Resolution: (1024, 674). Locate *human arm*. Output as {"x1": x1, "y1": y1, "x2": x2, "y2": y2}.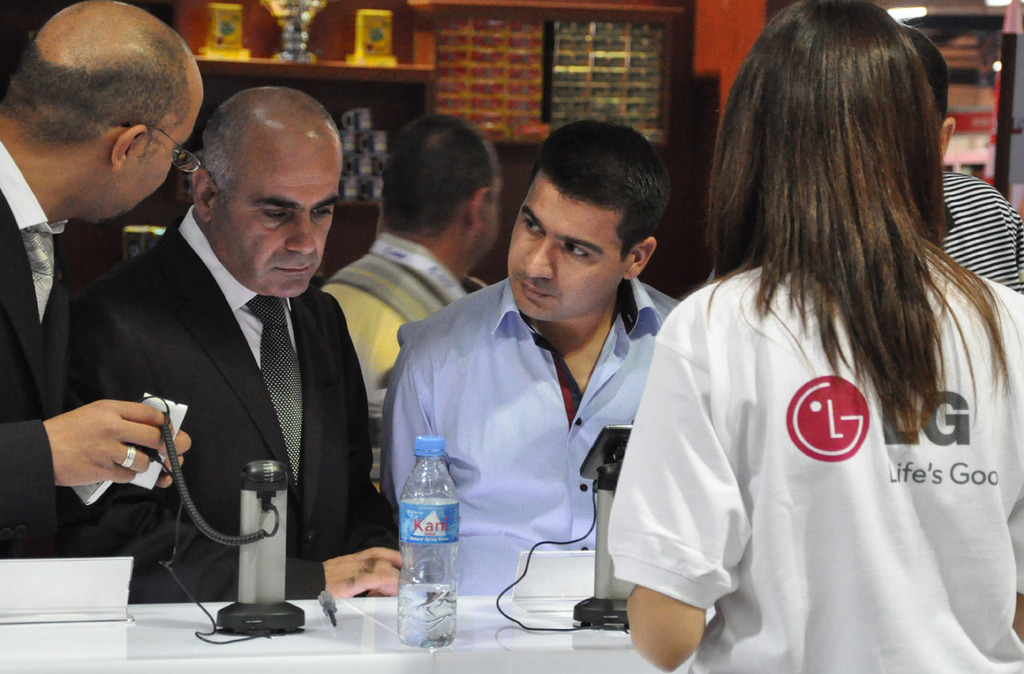
{"x1": 378, "y1": 341, "x2": 439, "y2": 512}.
